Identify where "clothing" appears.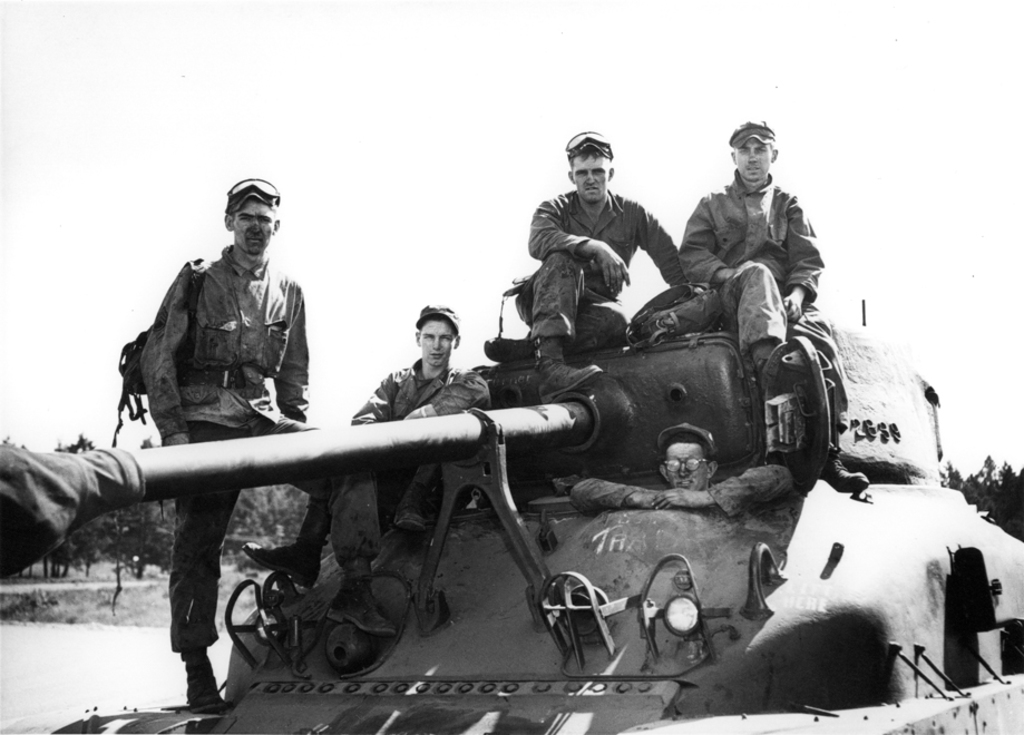
Appears at [511, 175, 690, 342].
